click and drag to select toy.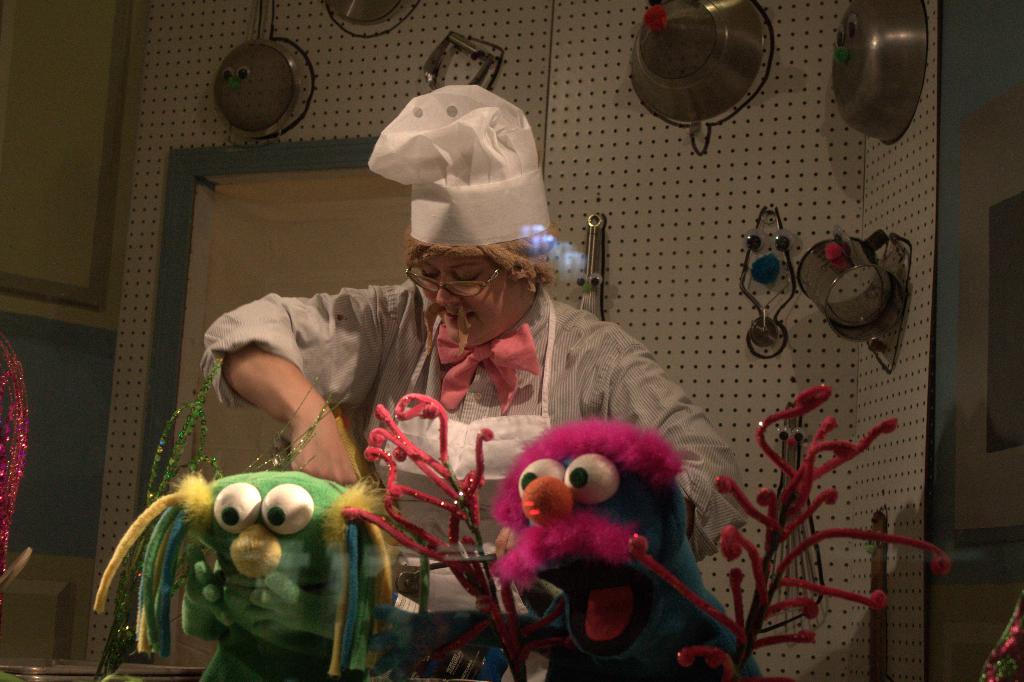
Selection: 97 434 431 678.
